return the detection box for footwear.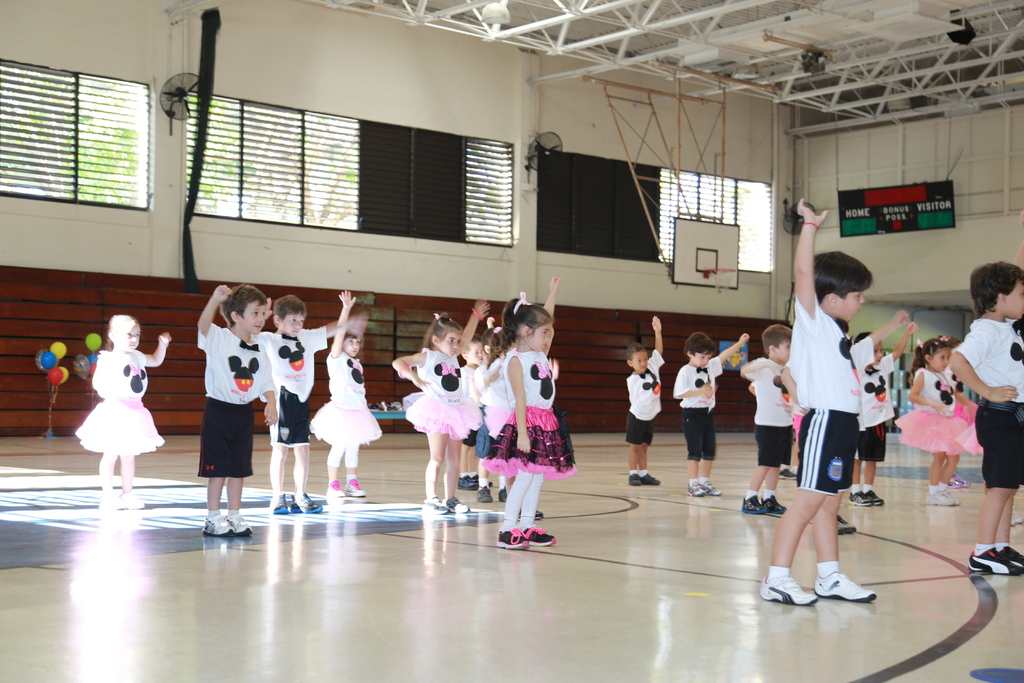
[518, 508, 543, 520].
